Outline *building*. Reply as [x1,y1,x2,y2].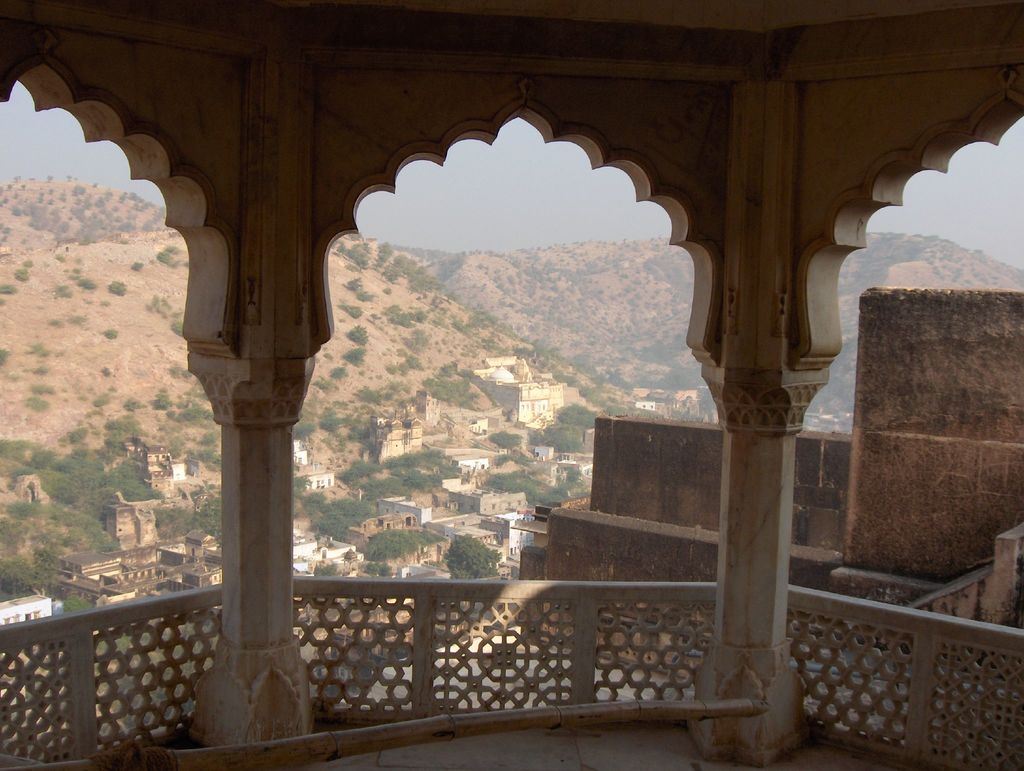
[493,505,534,553].
